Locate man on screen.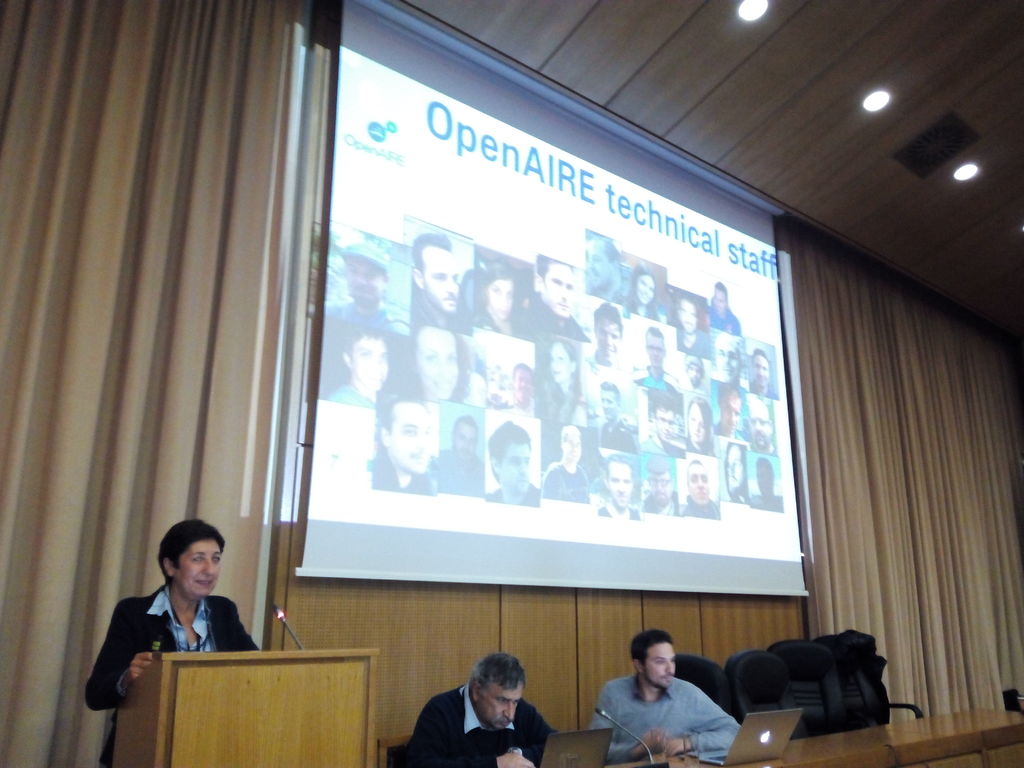
On screen at left=596, top=380, right=637, bottom=452.
